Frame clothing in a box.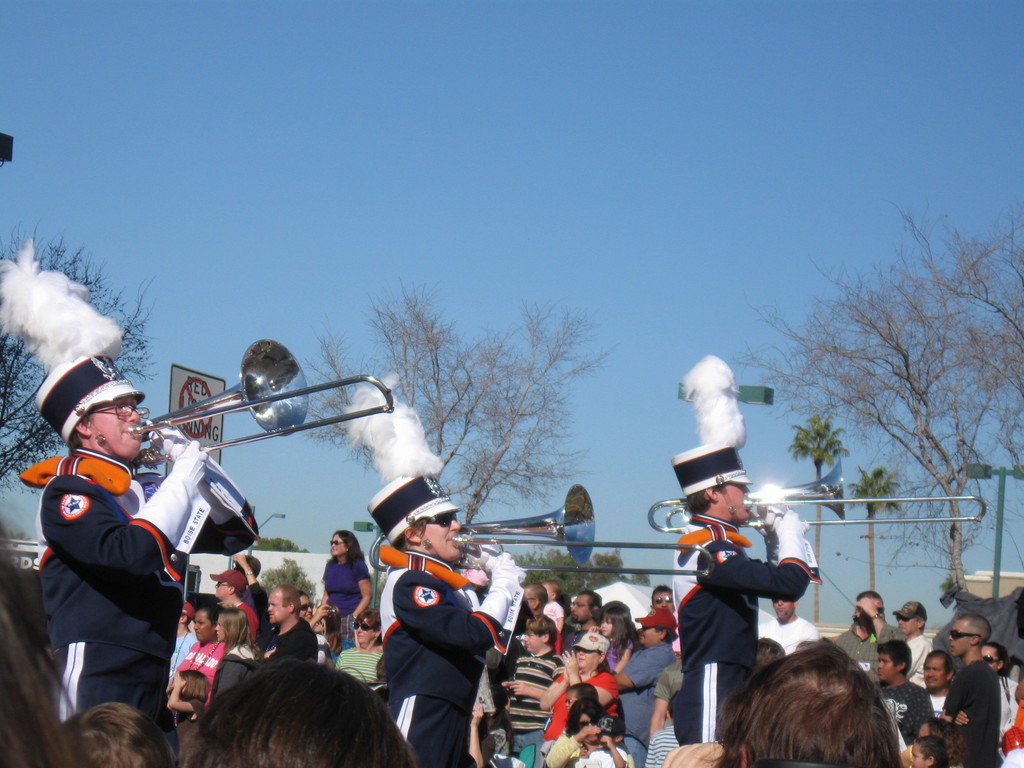
x1=260, y1=613, x2=318, y2=668.
